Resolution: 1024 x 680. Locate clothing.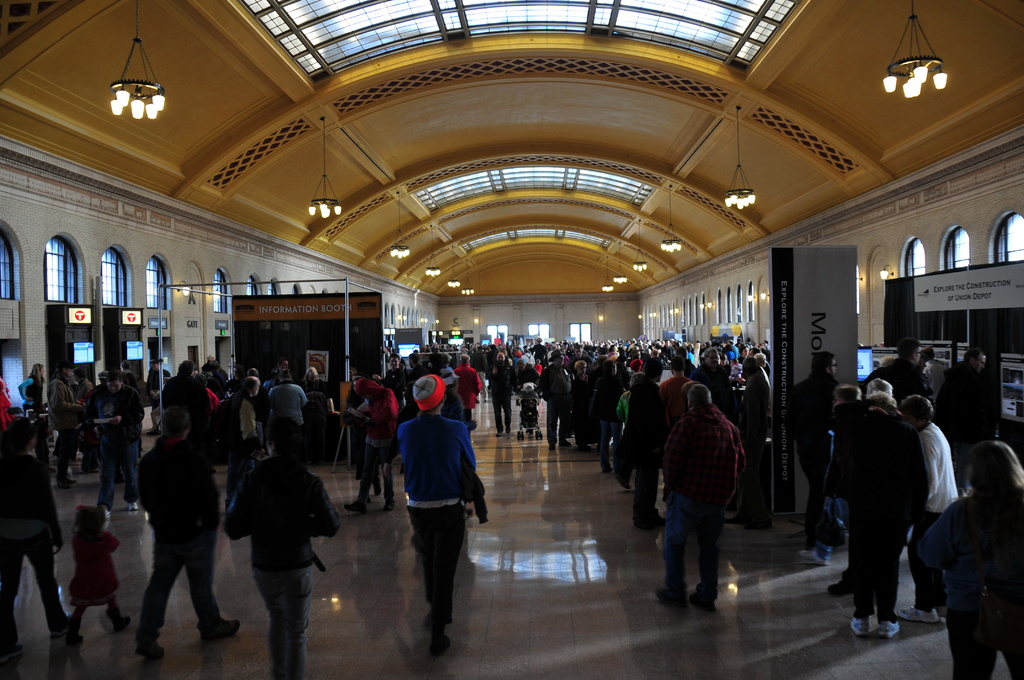
x1=520 y1=353 x2=532 y2=360.
